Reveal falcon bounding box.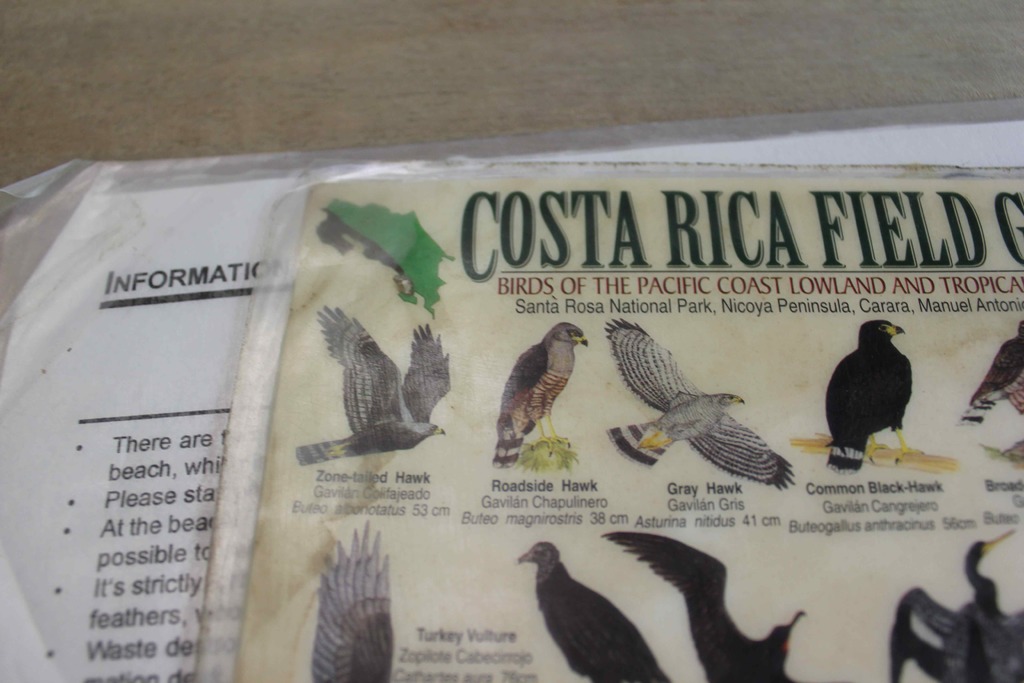
Revealed: region(606, 315, 792, 495).
